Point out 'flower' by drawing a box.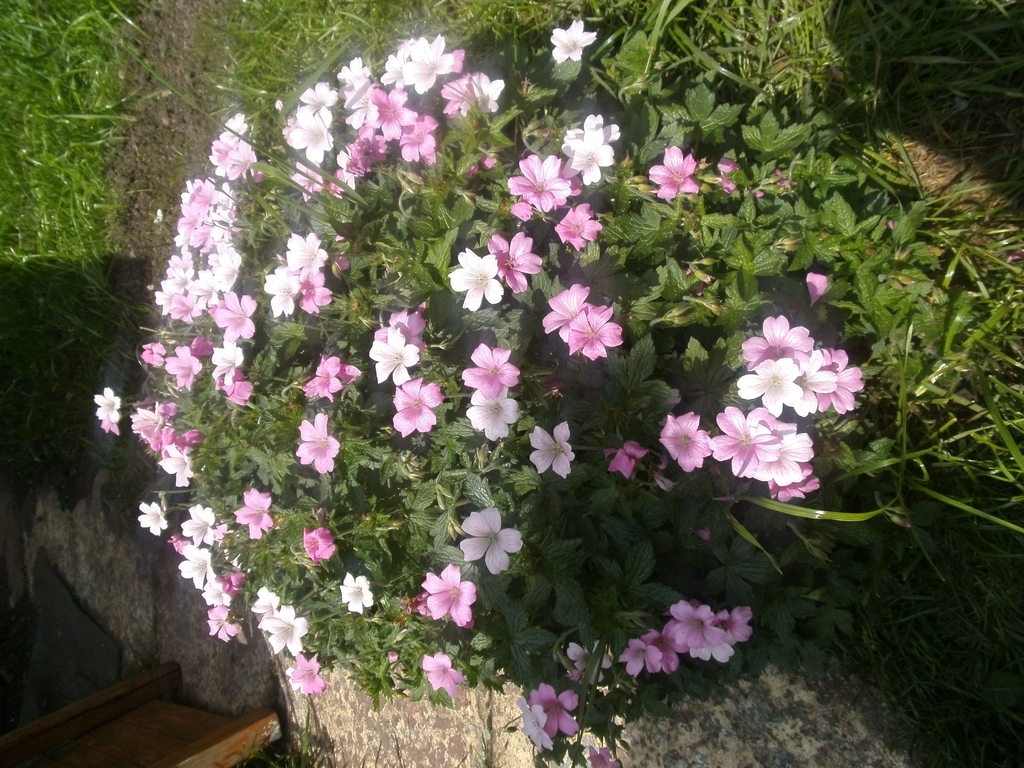
box(620, 600, 755, 682).
